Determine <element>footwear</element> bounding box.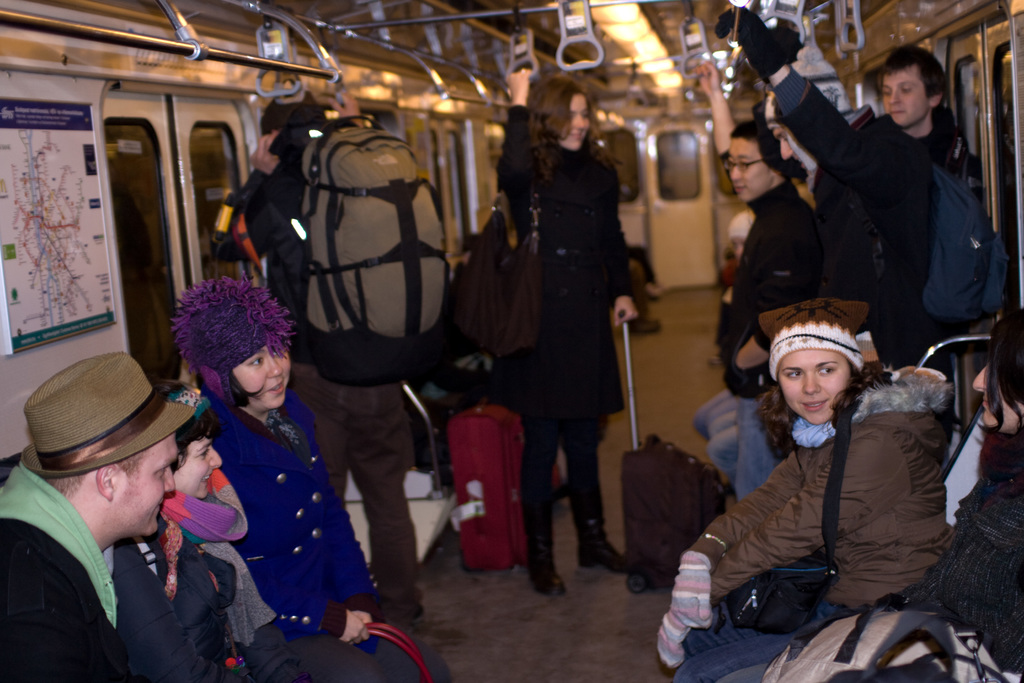
Determined: 628, 315, 662, 332.
